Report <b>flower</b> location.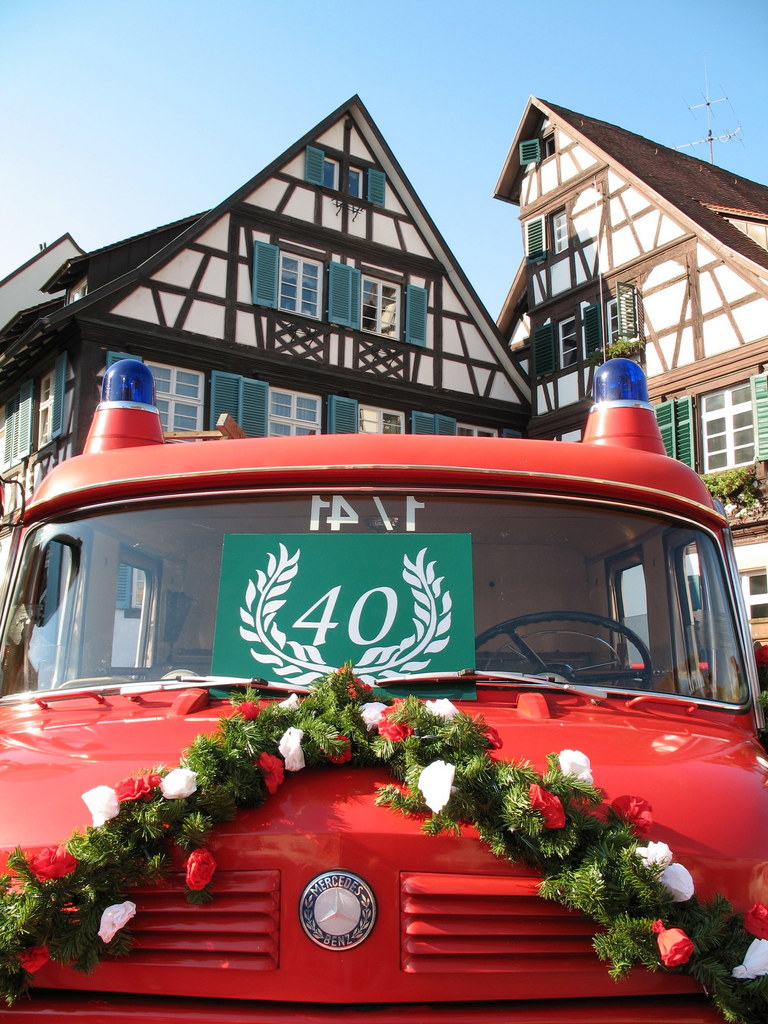
Report: bbox=[258, 748, 286, 799].
